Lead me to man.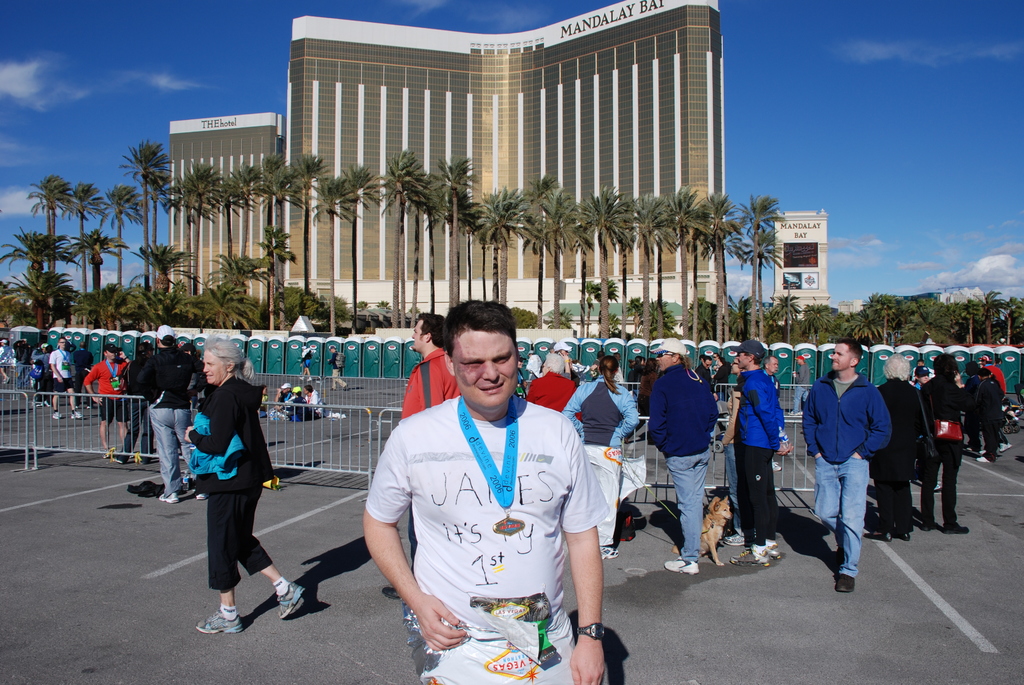
Lead to crop(326, 343, 351, 391).
